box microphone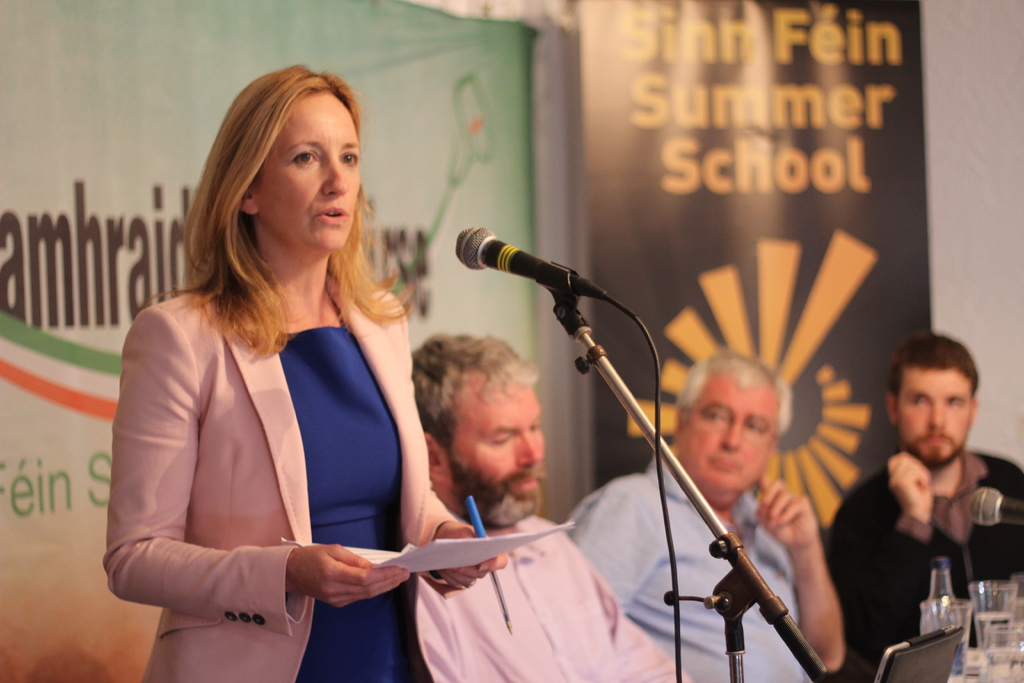
bbox=(454, 226, 607, 293)
